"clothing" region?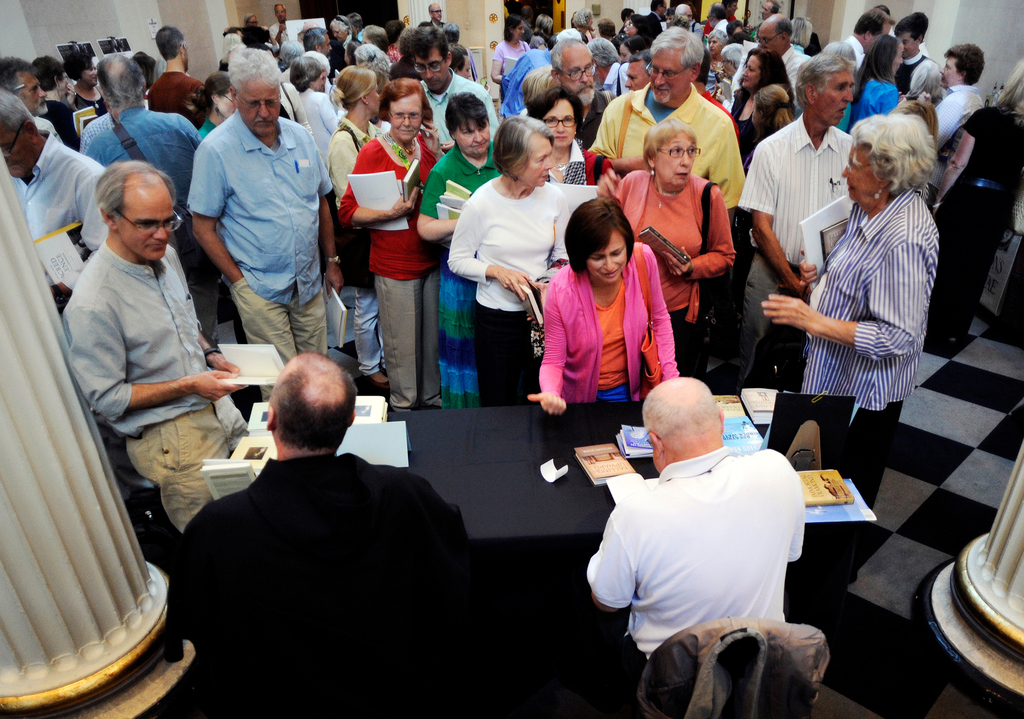
<region>492, 38, 529, 94</region>
